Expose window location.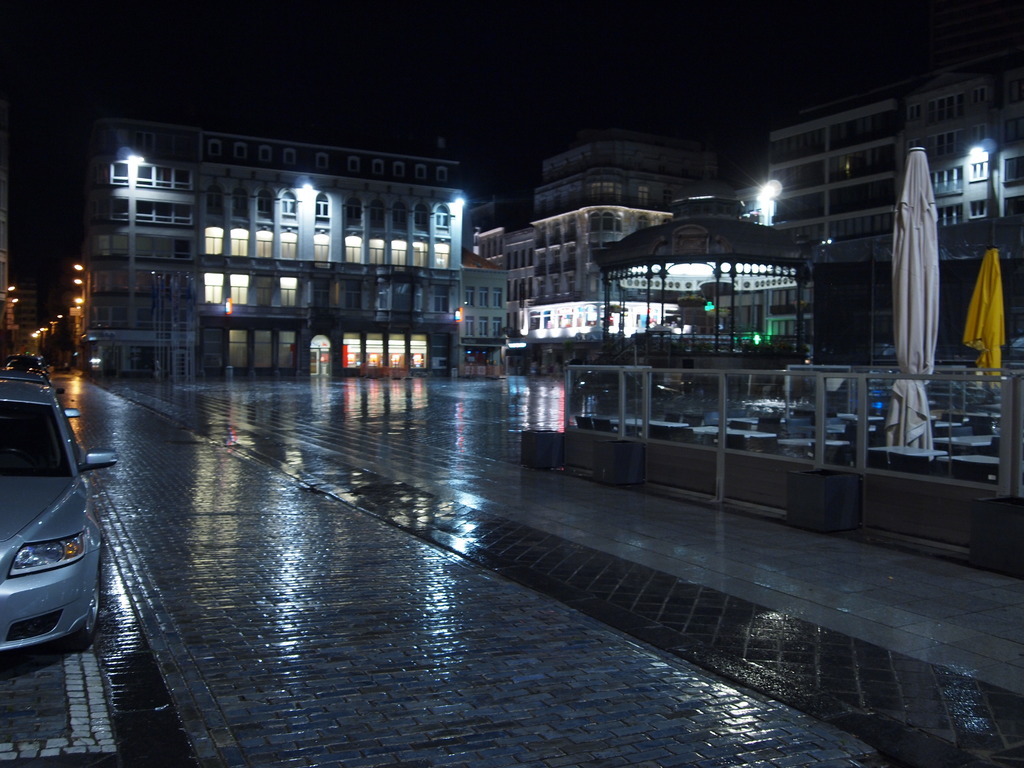
Exposed at <bbox>511, 277, 518, 300</bbox>.
